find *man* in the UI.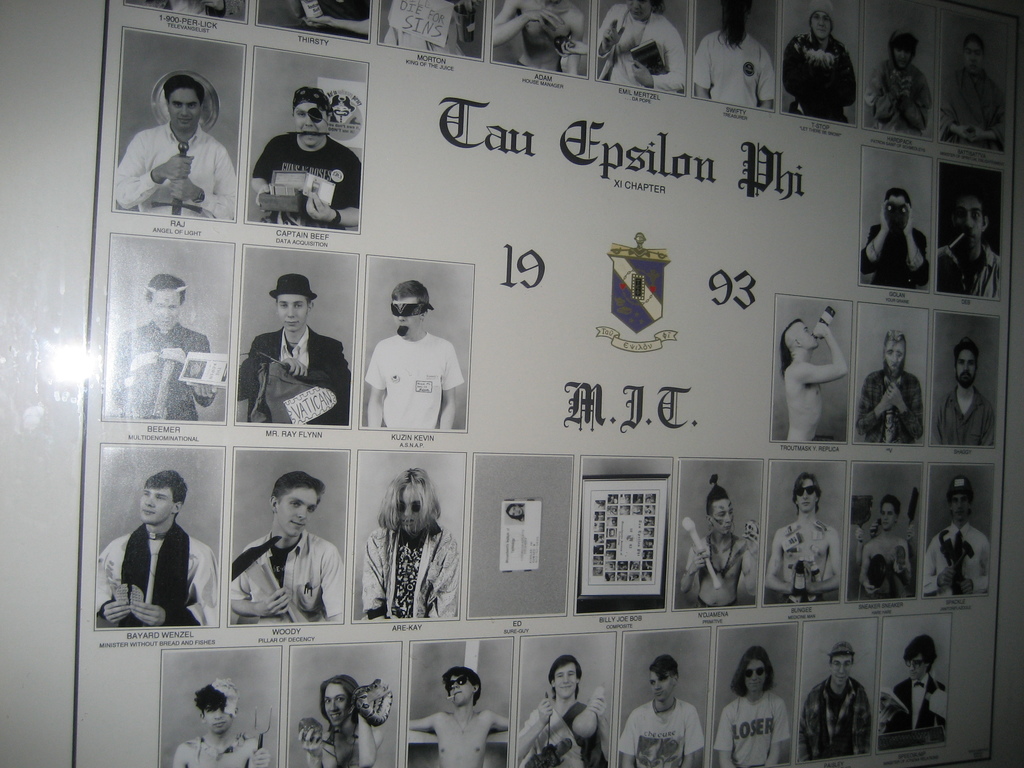
UI element at 408 664 509 767.
